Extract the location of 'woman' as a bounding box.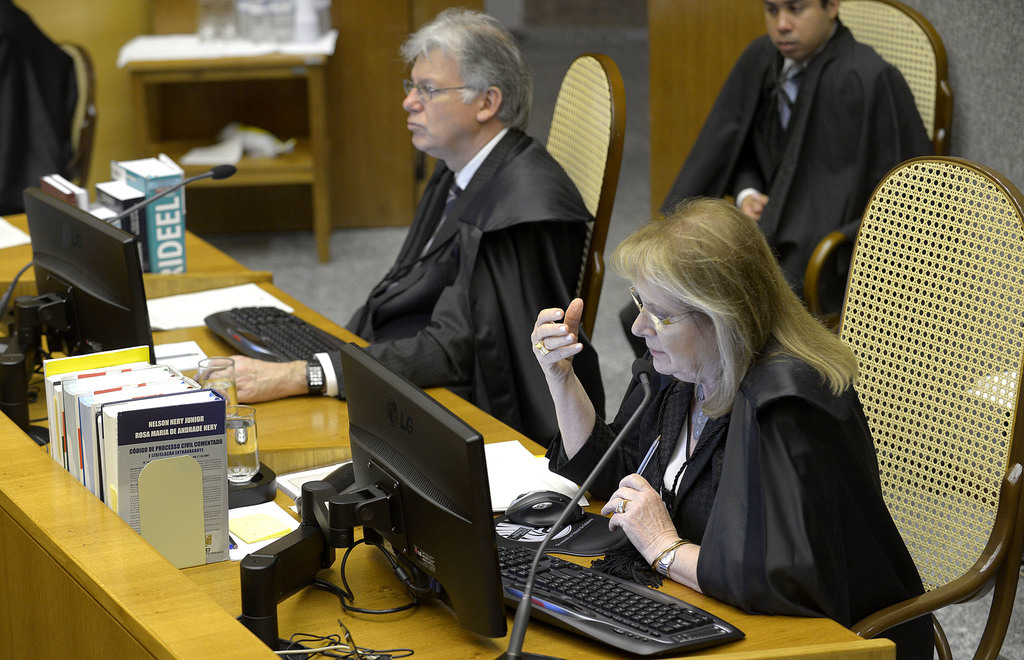
detection(571, 177, 903, 636).
